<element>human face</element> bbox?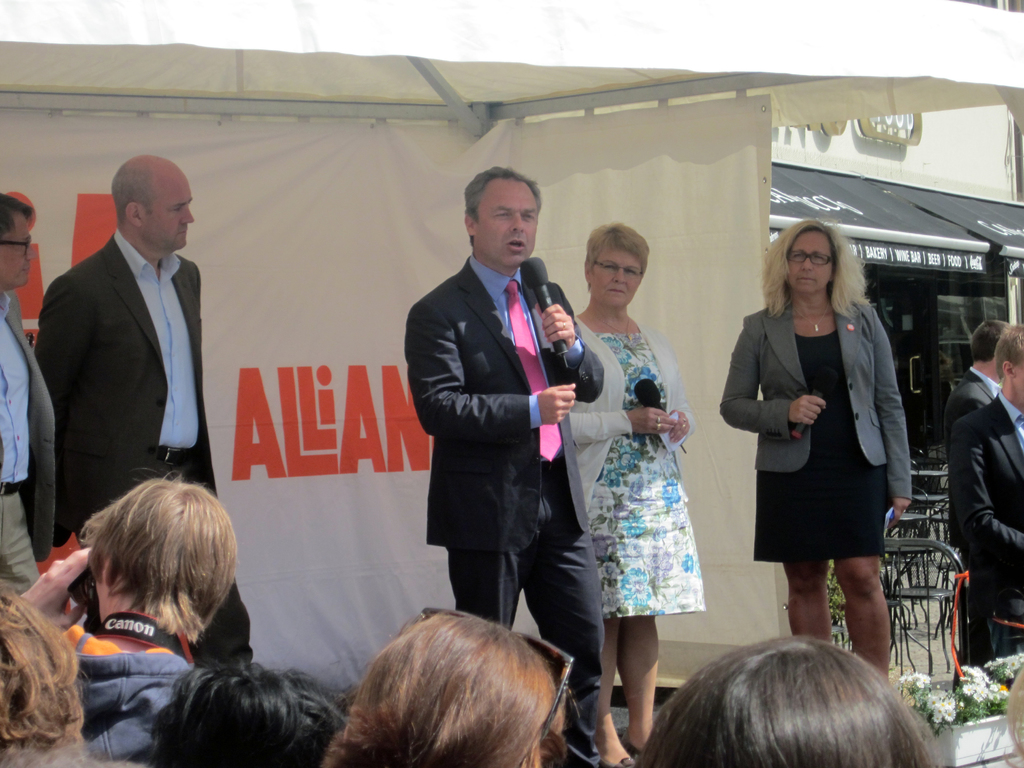
bbox(479, 184, 535, 264)
